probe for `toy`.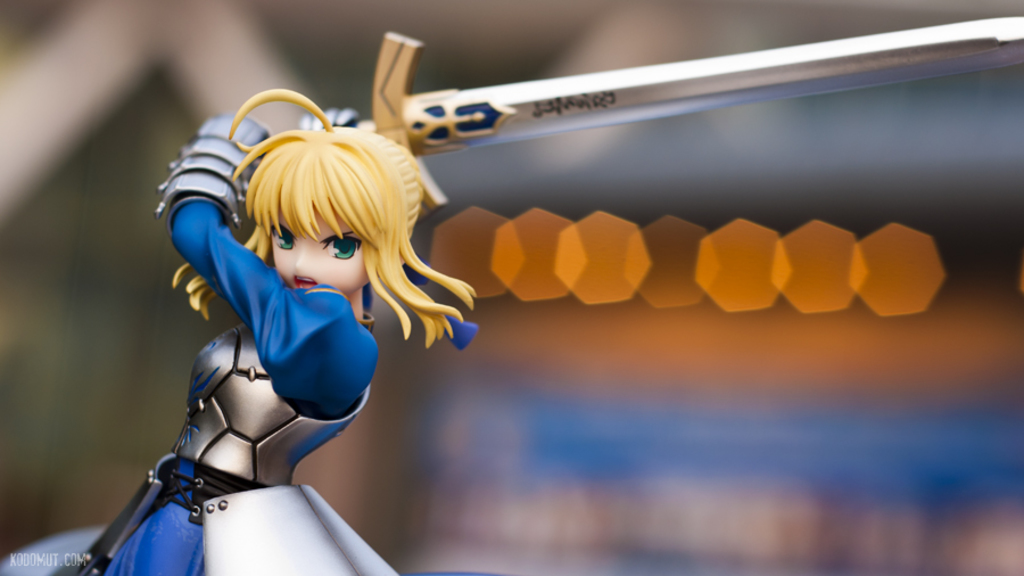
Probe result: 0,8,1023,575.
